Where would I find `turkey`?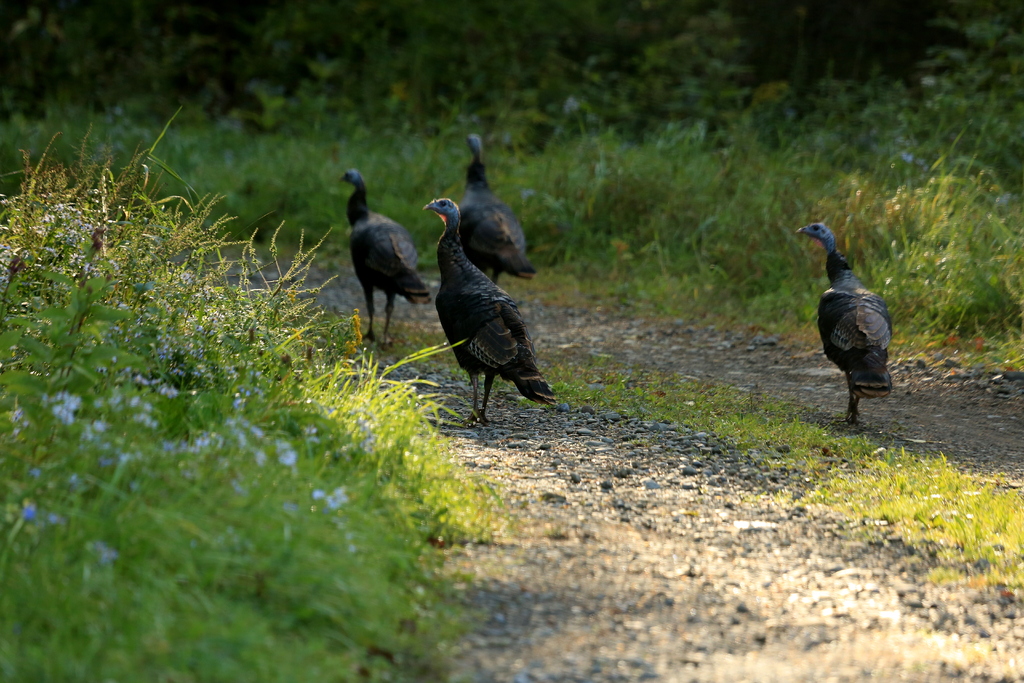
At x1=456, y1=132, x2=535, y2=288.
